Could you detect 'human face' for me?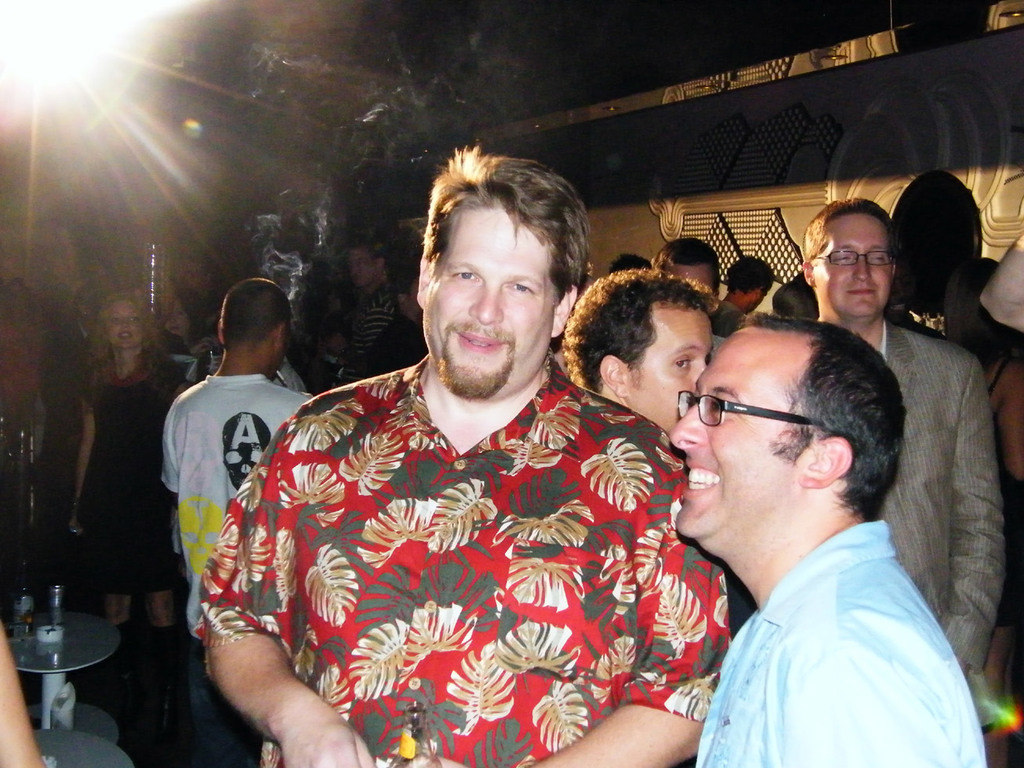
Detection result: 666,264,711,290.
